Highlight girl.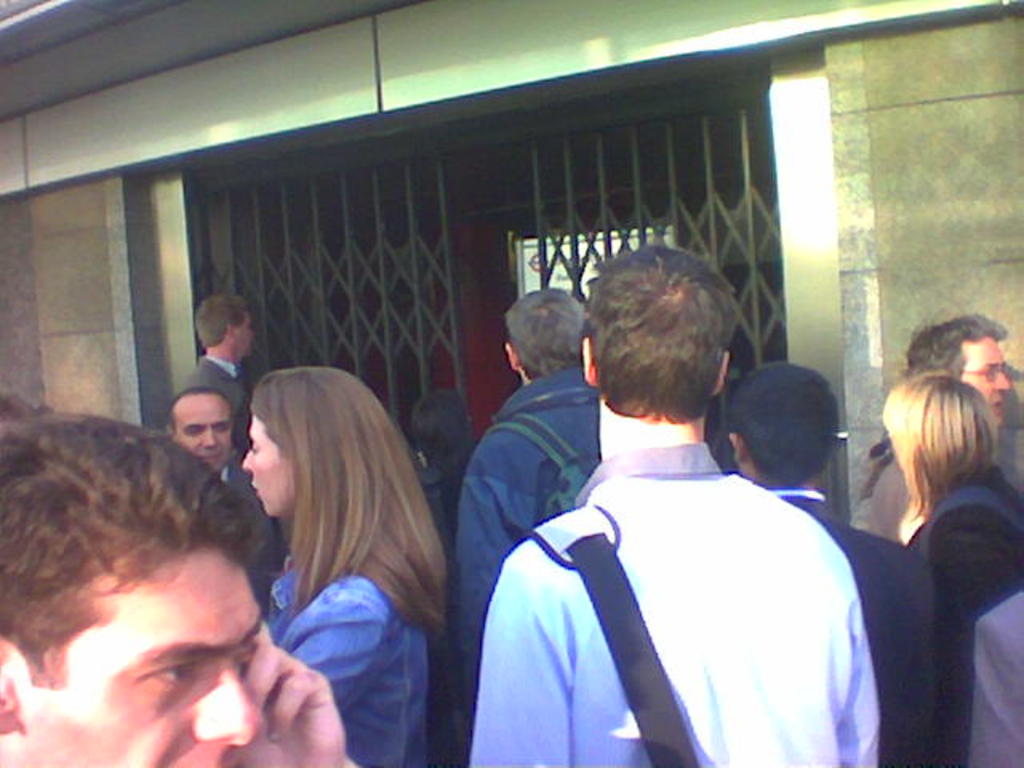
Highlighted region: crop(242, 365, 448, 766).
